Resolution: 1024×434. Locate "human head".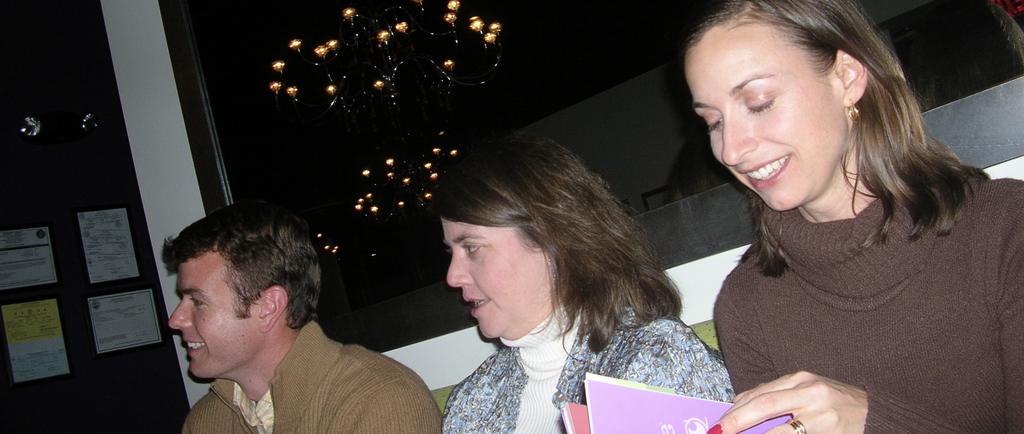
box(163, 204, 325, 386).
